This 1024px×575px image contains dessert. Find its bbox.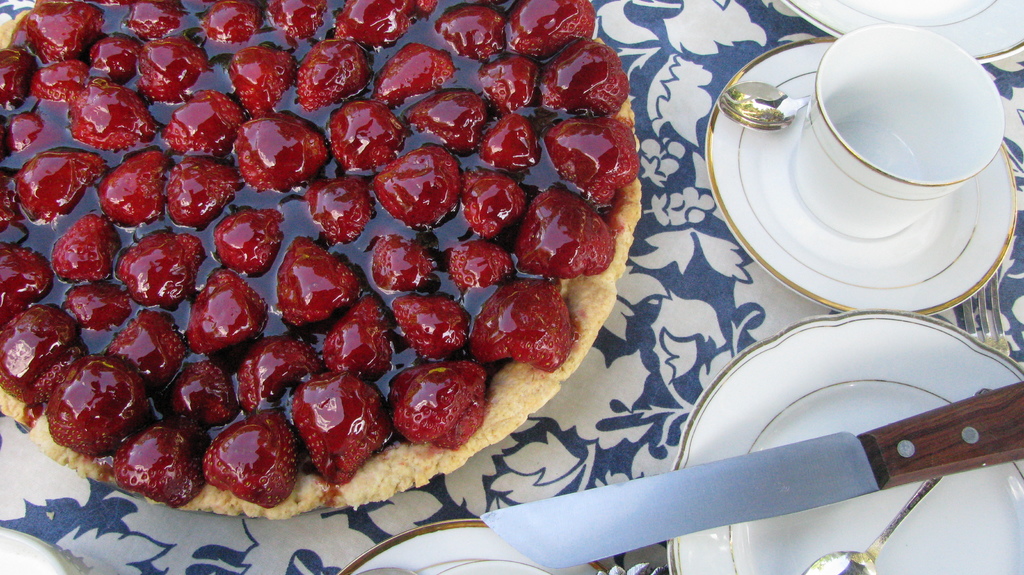
(109, 150, 170, 227).
